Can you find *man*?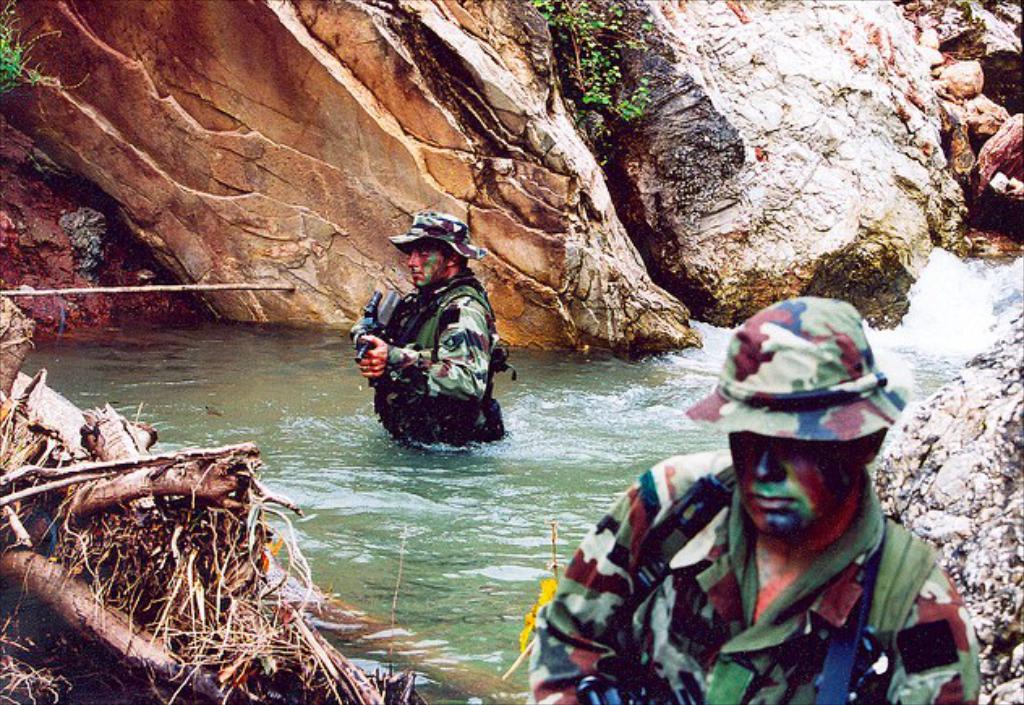
Yes, bounding box: left=348, top=209, right=507, bottom=451.
